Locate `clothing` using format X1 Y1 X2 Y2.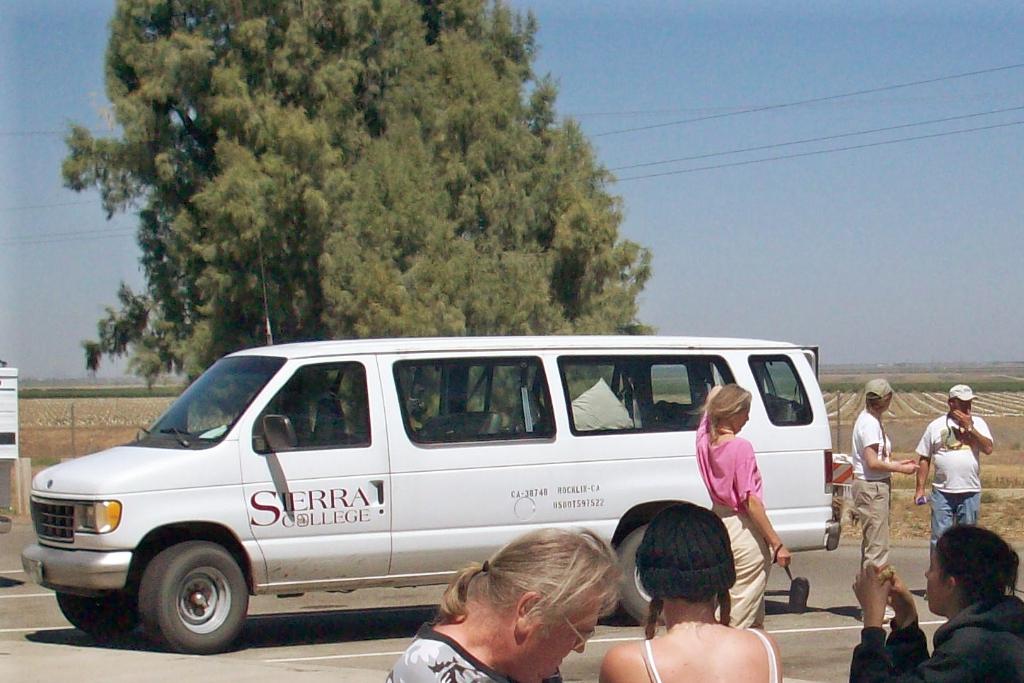
708 415 778 636.
